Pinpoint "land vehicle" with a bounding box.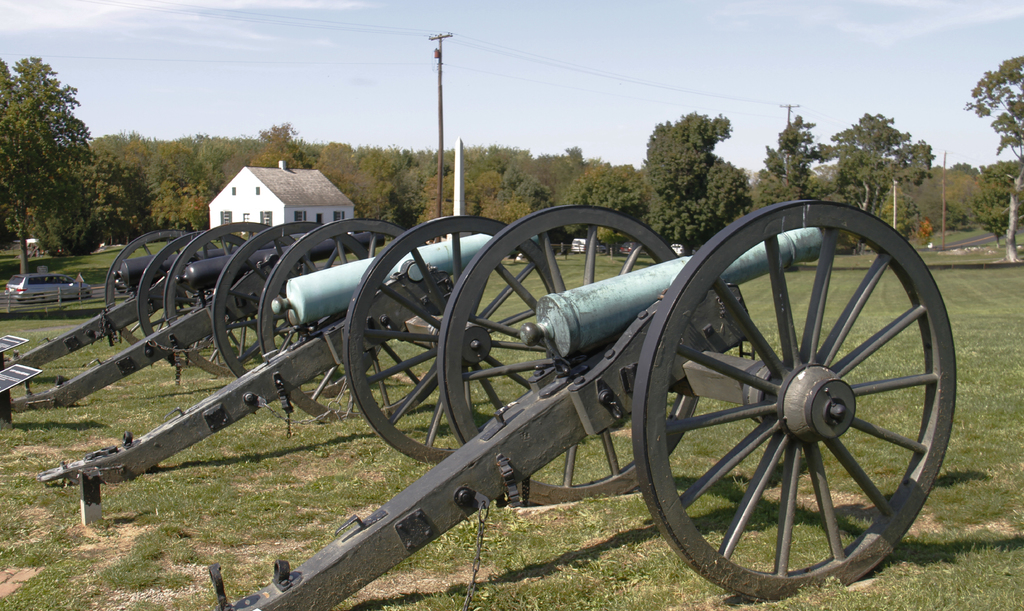
620 241 639 254.
